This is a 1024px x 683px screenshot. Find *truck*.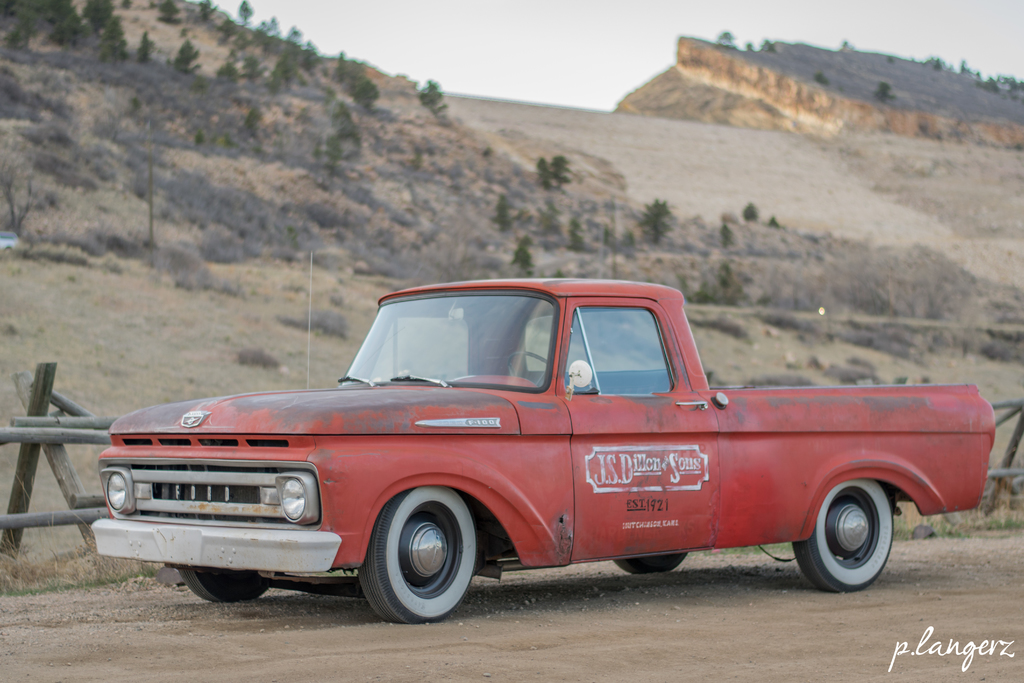
Bounding box: rect(90, 291, 1020, 645).
